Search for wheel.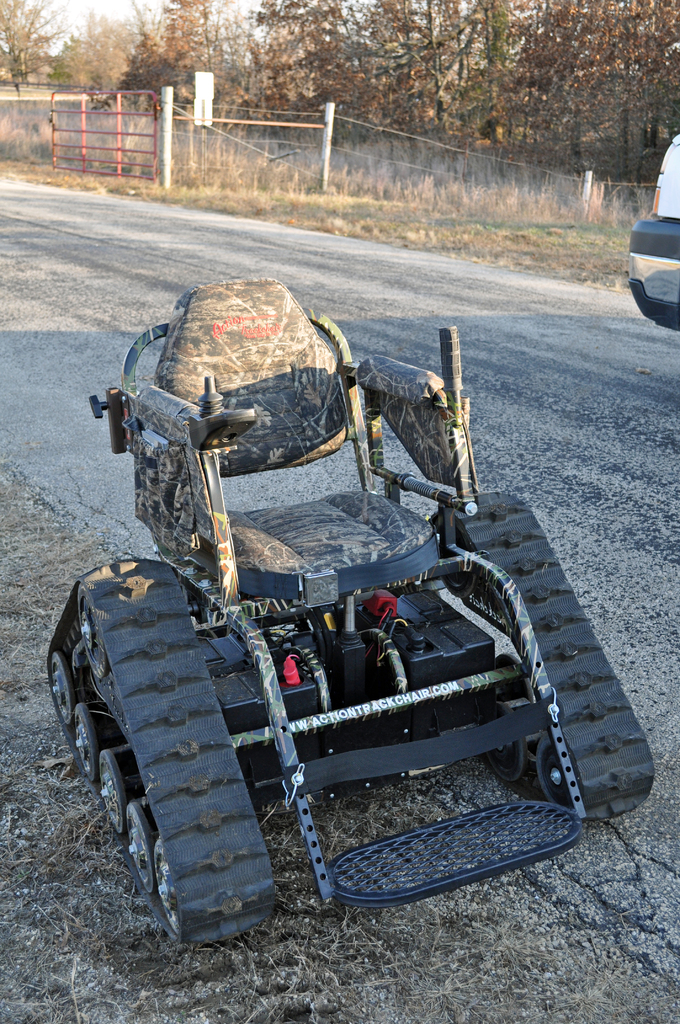
Found at [x1=533, y1=736, x2=579, y2=817].
